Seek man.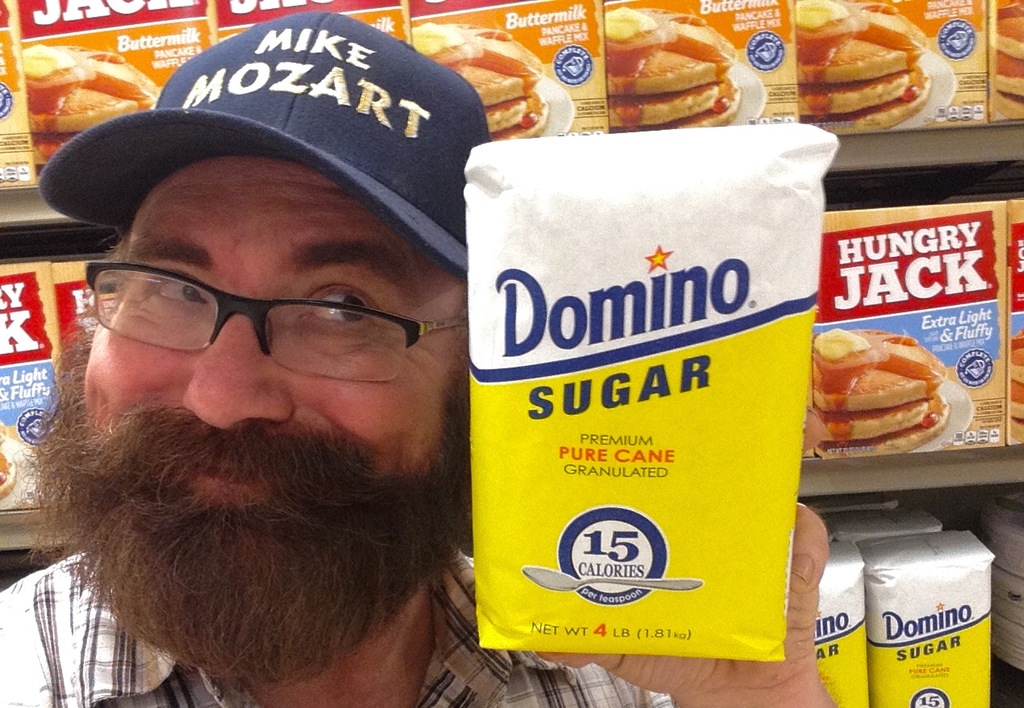
select_region(0, 6, 847, 707).
